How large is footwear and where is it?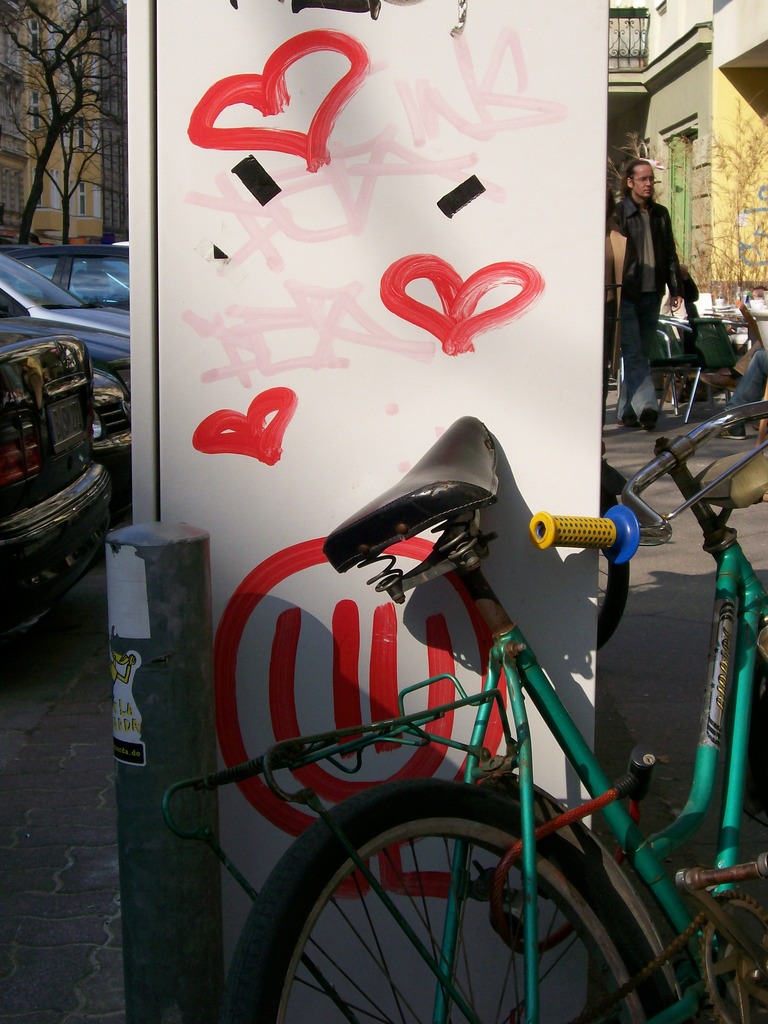
Bounding box: (left=643, top=408, right=657, bottom=431).
